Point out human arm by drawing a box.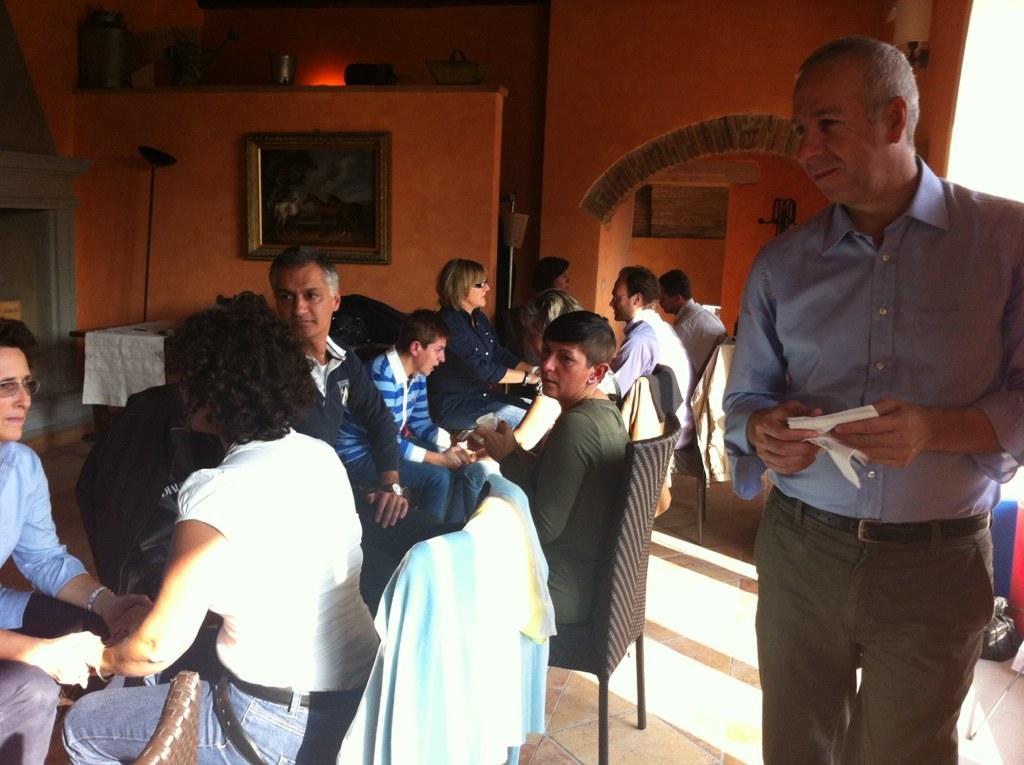
x1=14 y1=444 x2=153 y2=629.
